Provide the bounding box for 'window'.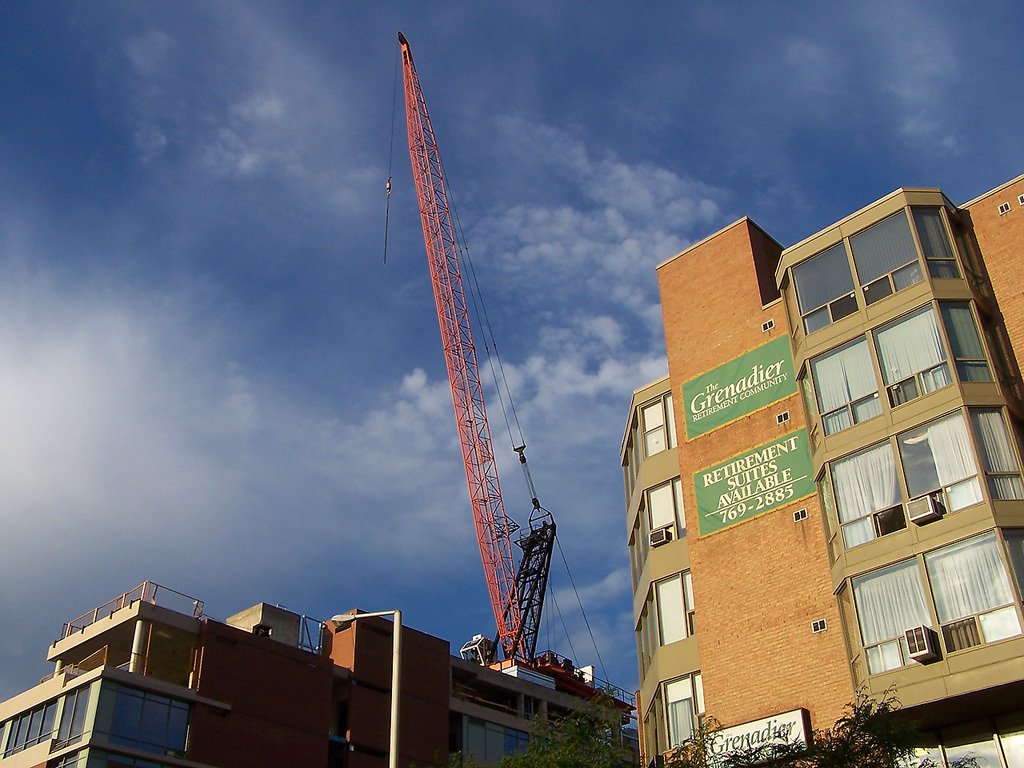
(824,402,1023,549).
